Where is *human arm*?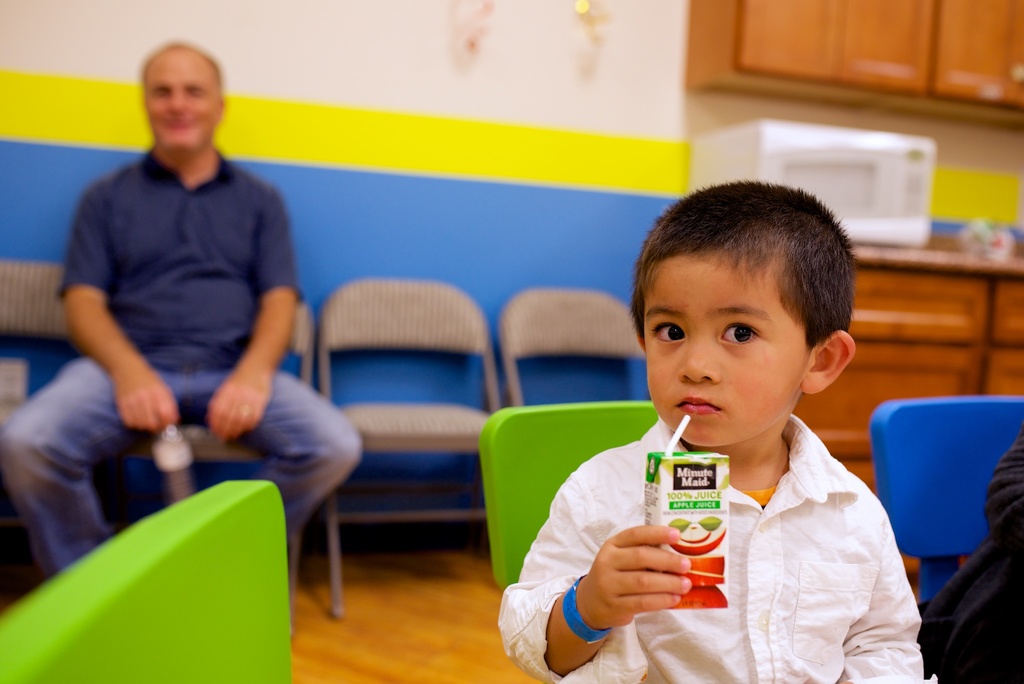
<bbox>974, 431, 1023, 590</bbox>.
